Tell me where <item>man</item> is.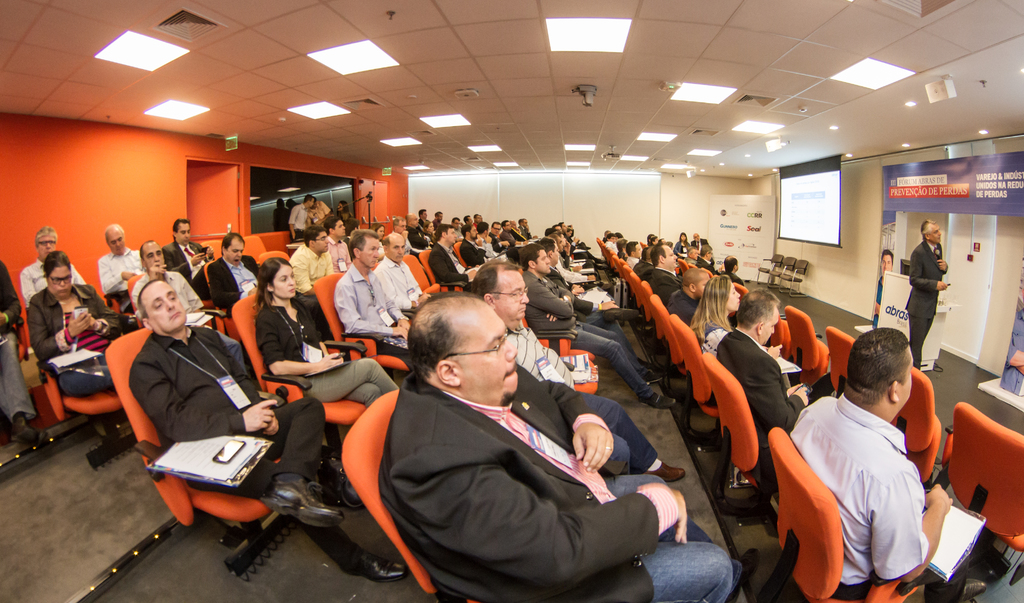
<item>man</item> is at <bbox>94, 220, 144, 313</bbox>.
